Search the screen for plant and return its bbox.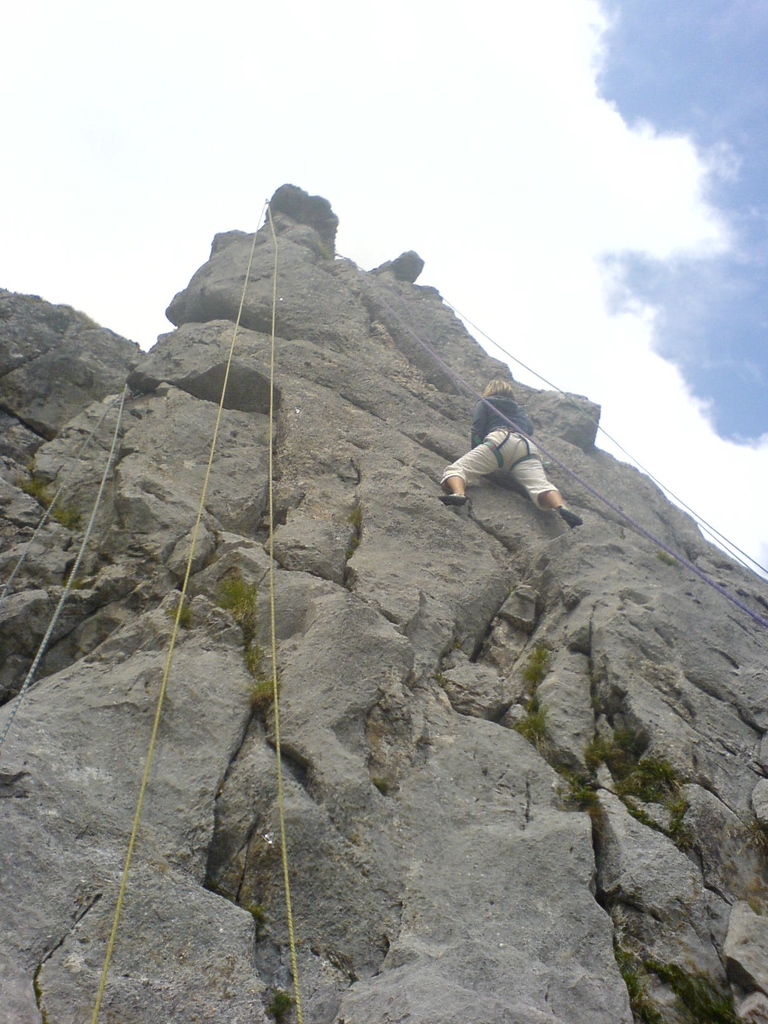
Found: BBox(200, 548, 259, 662).
